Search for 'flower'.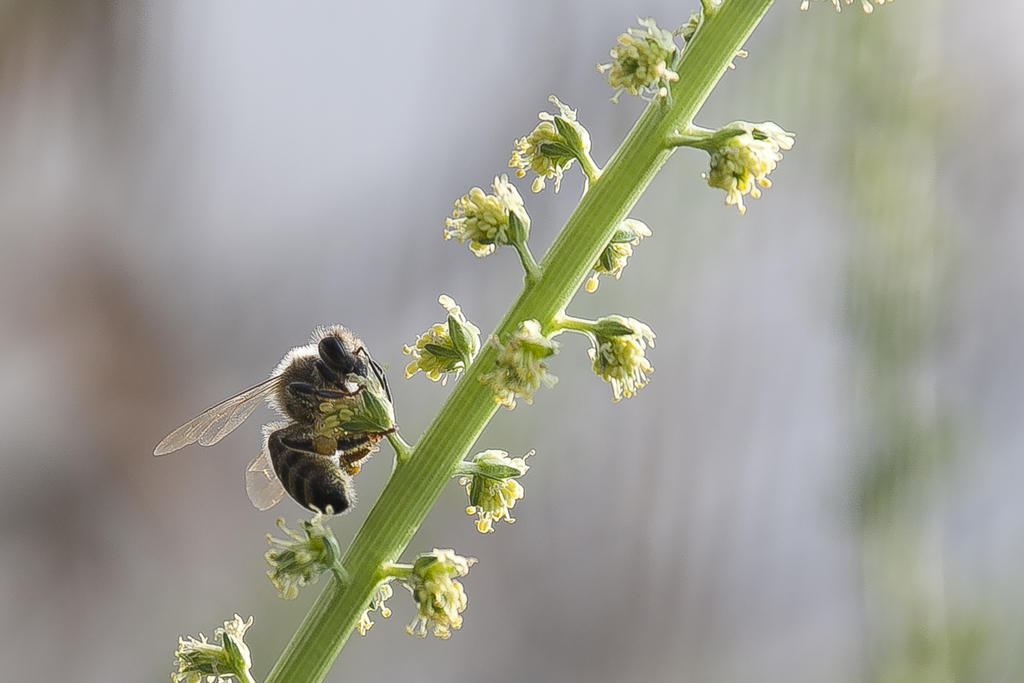
Found at x1=503 y1=92 x2=609 y2=199.
